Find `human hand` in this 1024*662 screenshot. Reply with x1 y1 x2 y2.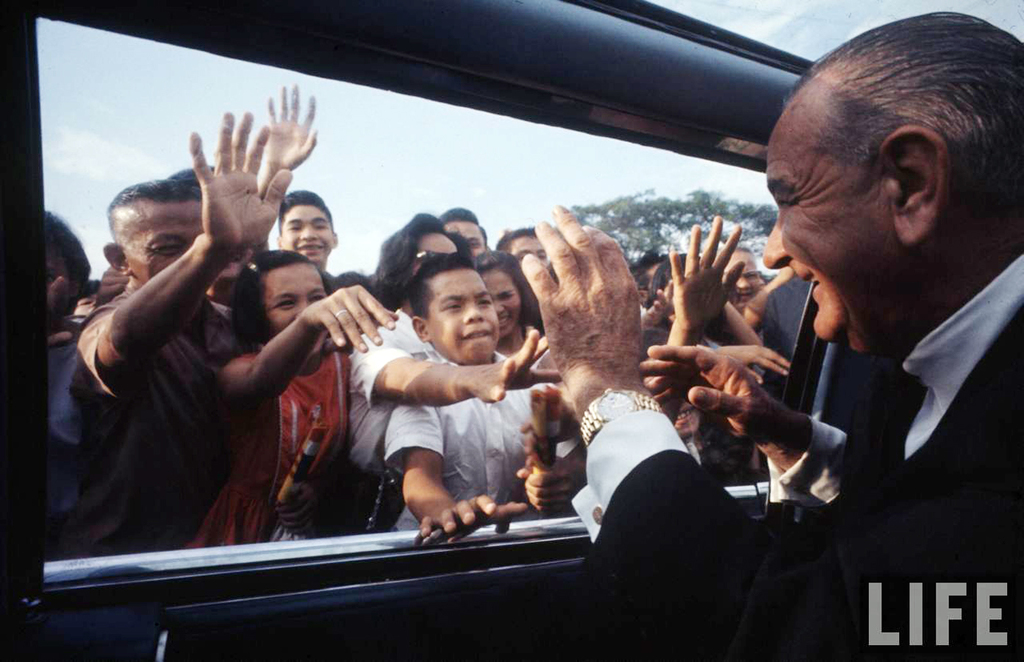
670 213 745 331.
